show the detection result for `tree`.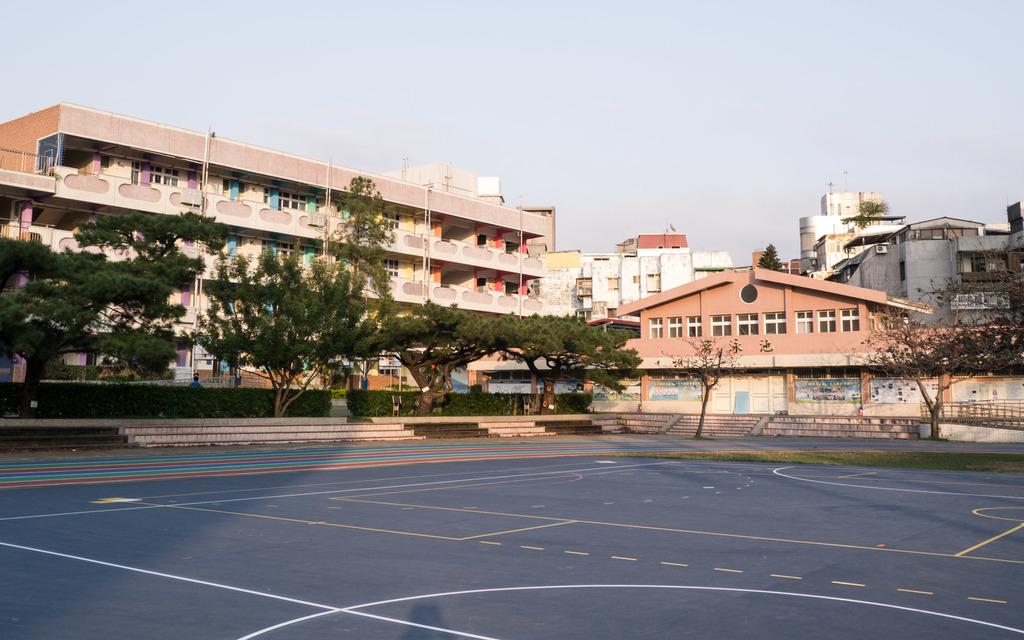
<region>334, 173, 401, 389</region>.
